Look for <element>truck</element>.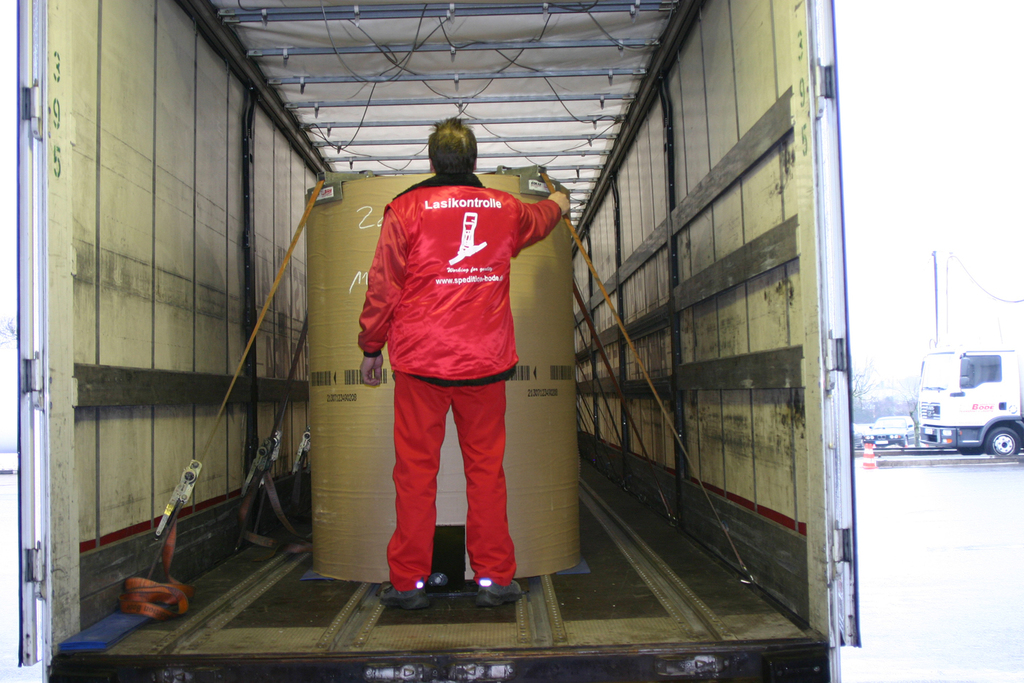
Found: (1, 0, 854, 682).
